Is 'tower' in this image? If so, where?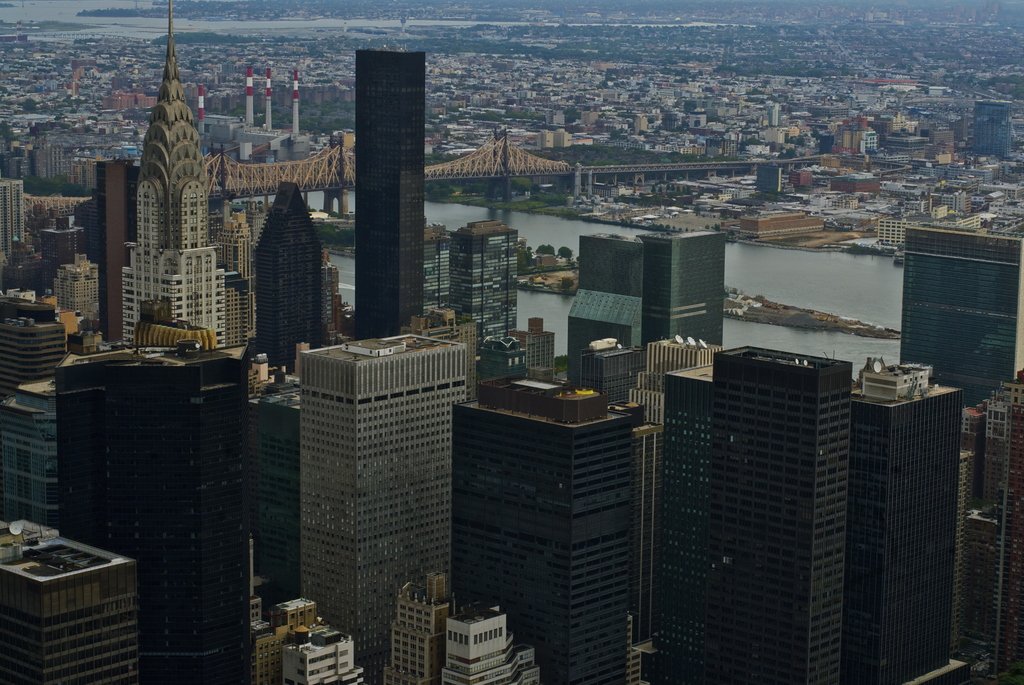
Yes, at 433, 317, 484, 388.
